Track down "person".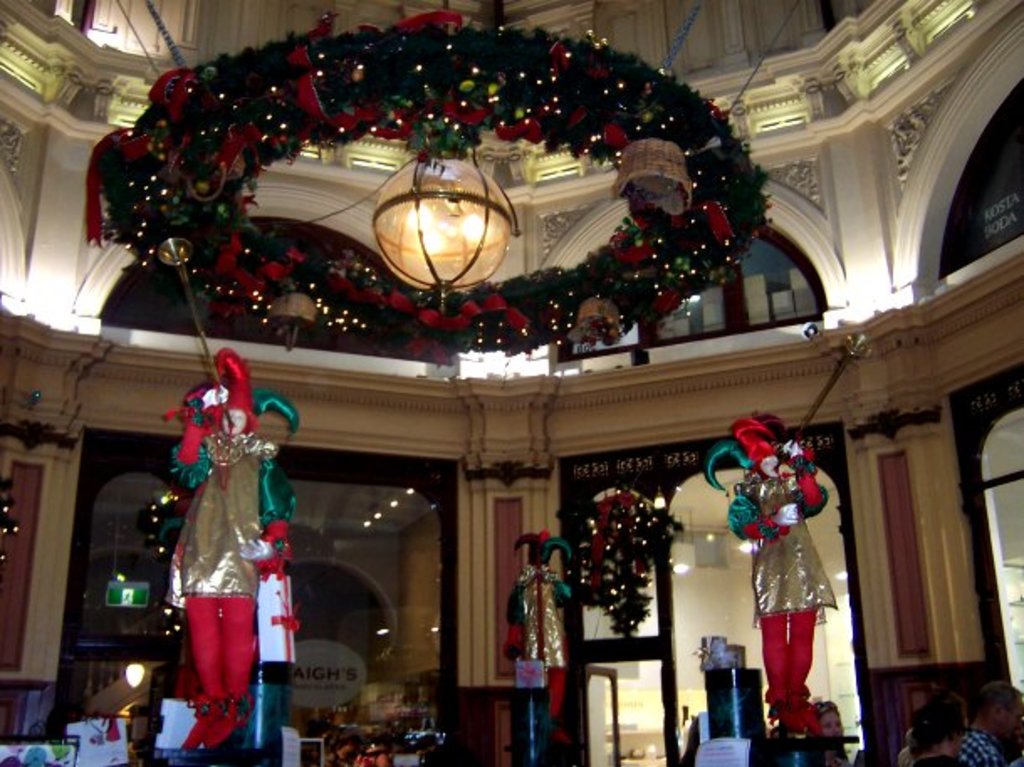
Tracked to [735,416,846,754].
